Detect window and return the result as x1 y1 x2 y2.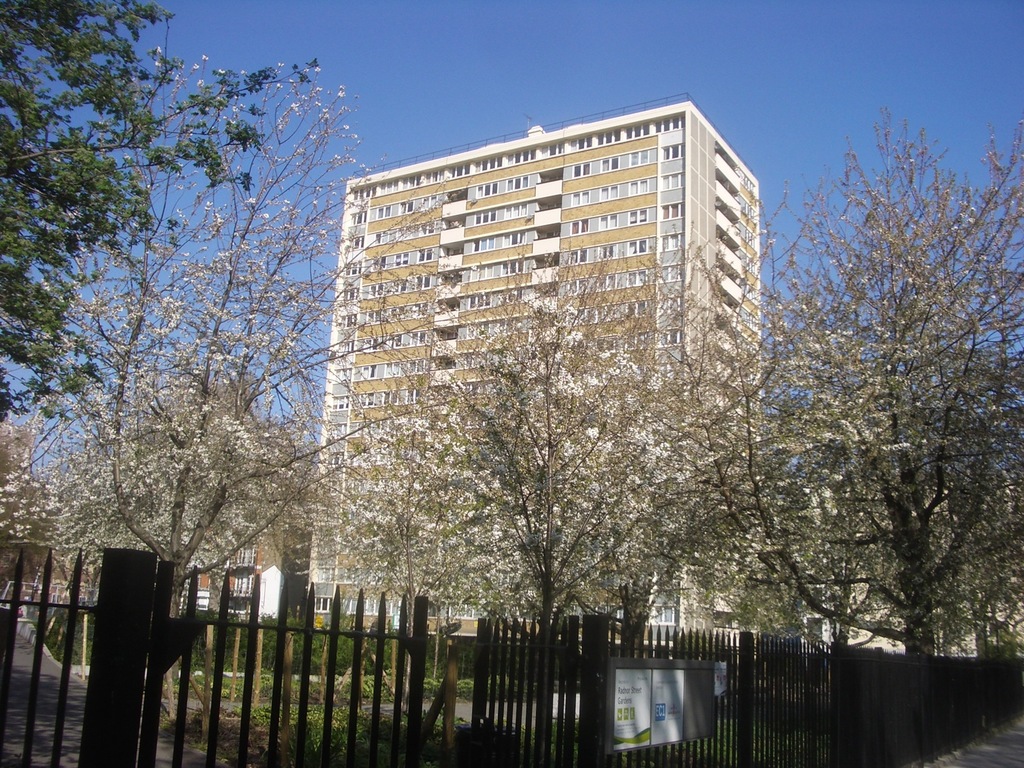
570 249 586 264.
